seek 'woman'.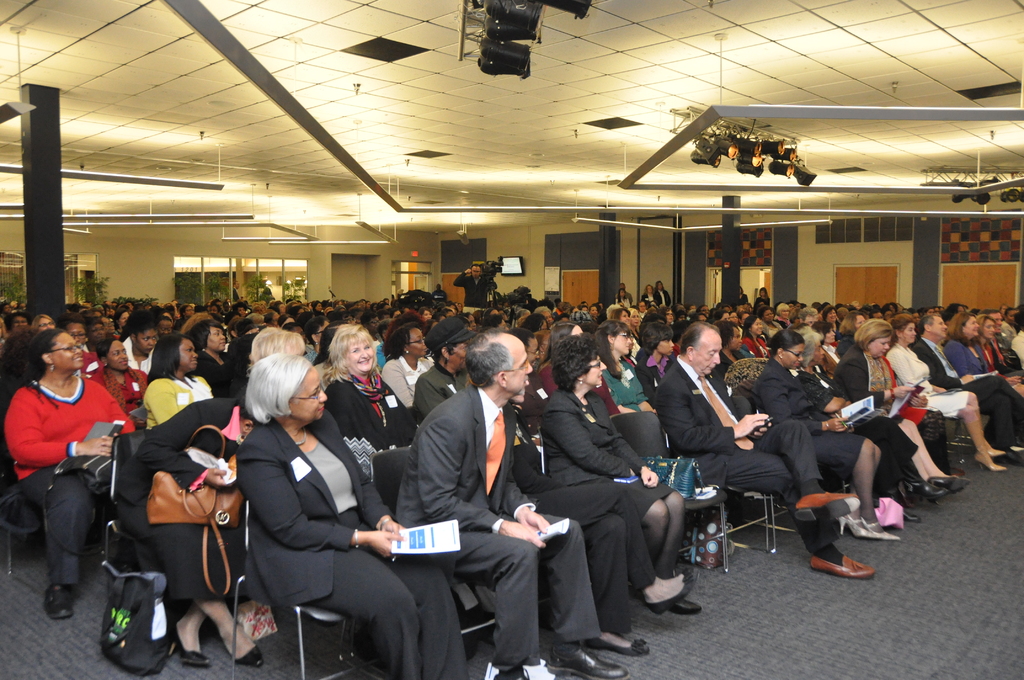
locate(711, 320, 747, 381).
